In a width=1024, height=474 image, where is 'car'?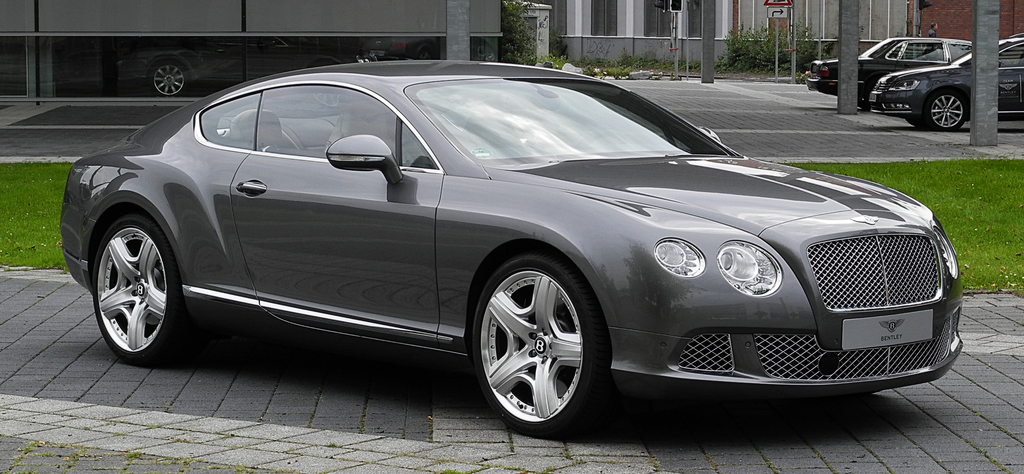
<region>808, 34, 974, 113</region>.
